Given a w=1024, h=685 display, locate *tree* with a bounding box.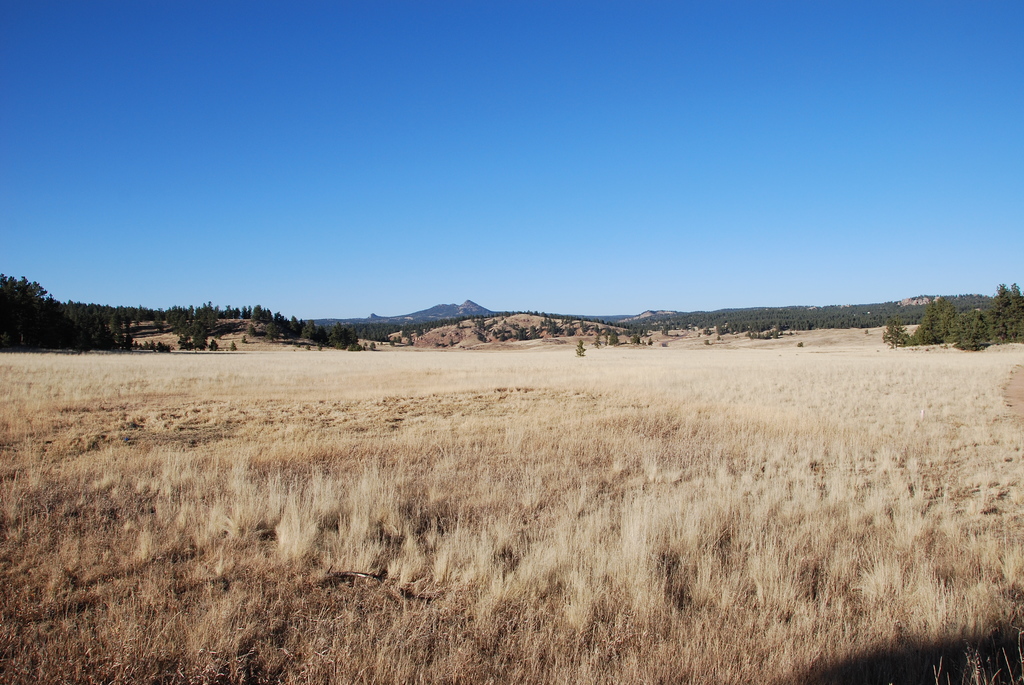
Located: region(885, 311, 910, 353).
